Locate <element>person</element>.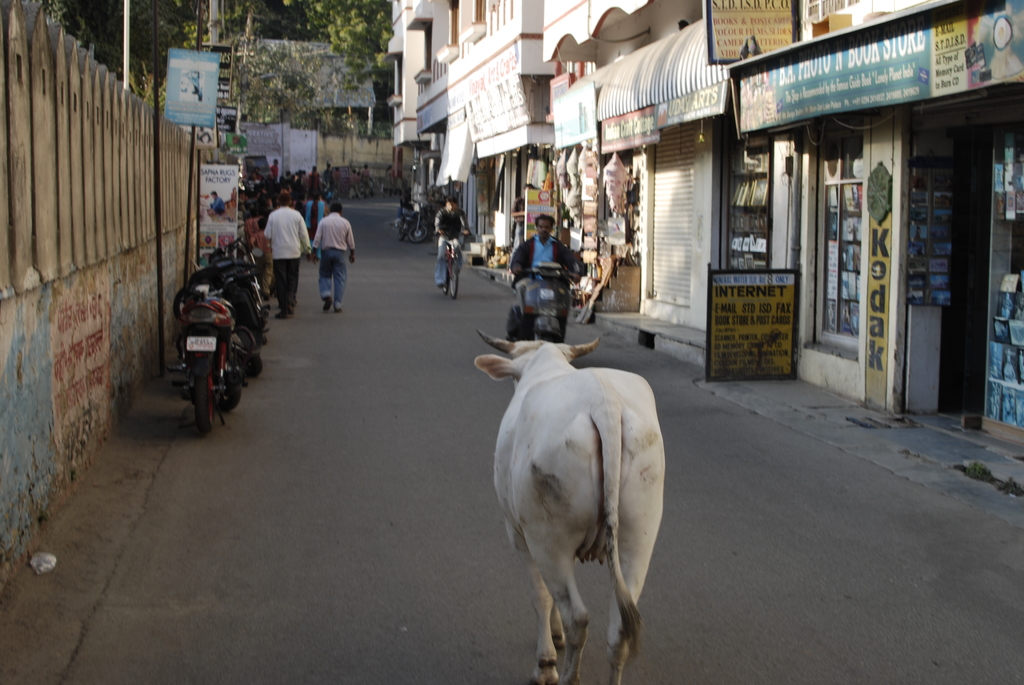
Bounding box: 509 210 585 292.
